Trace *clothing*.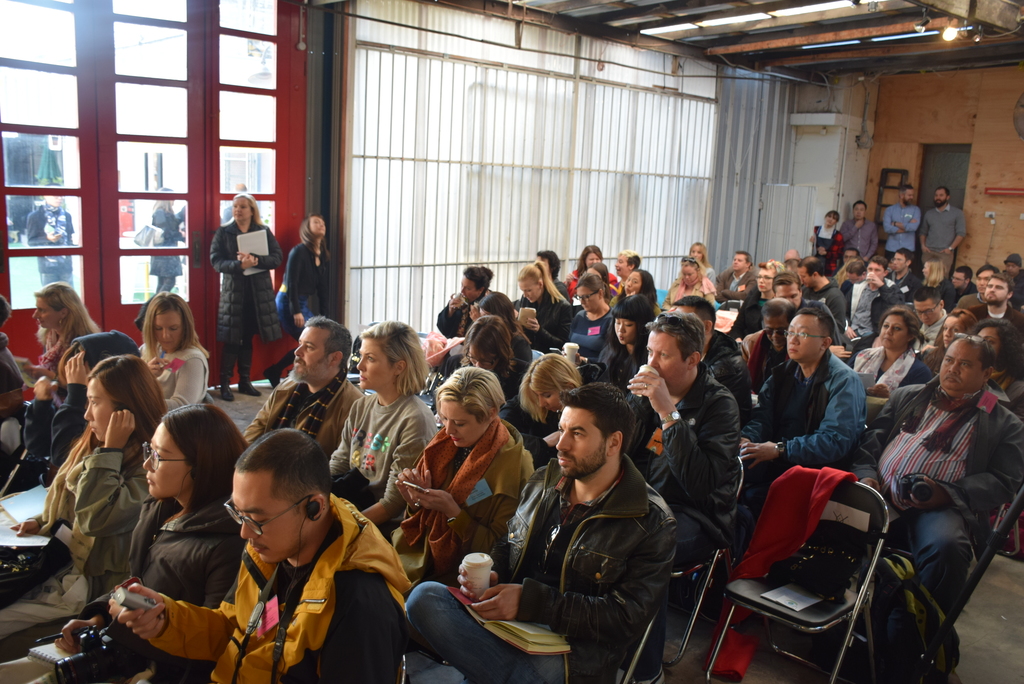
Traced to Rect(211, 223, 285, 395).
